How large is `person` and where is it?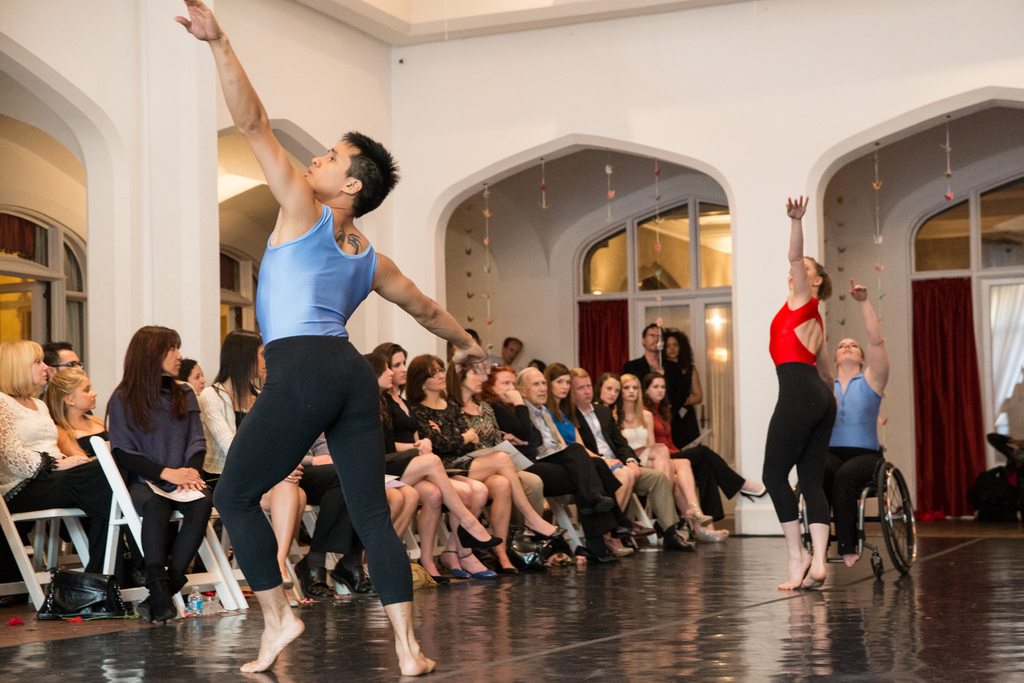
Bounding box: 764, 226, 848, 580.
